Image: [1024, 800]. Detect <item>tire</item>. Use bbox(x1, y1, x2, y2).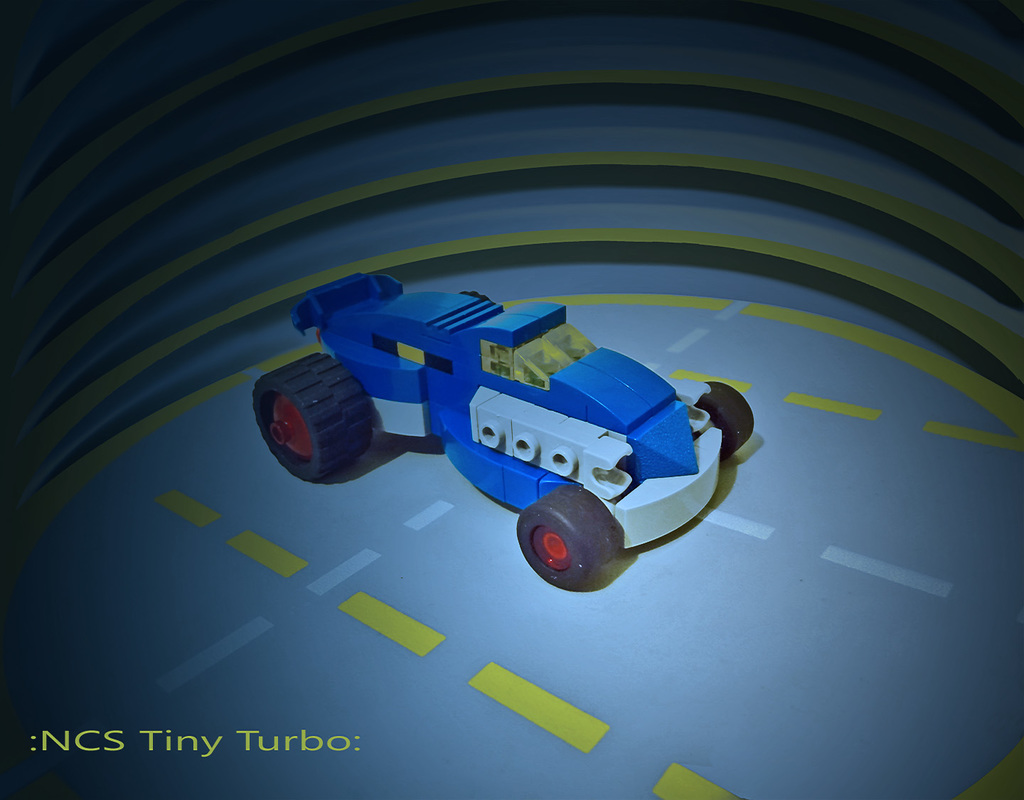
bbox(691, 383, 755, 461).
